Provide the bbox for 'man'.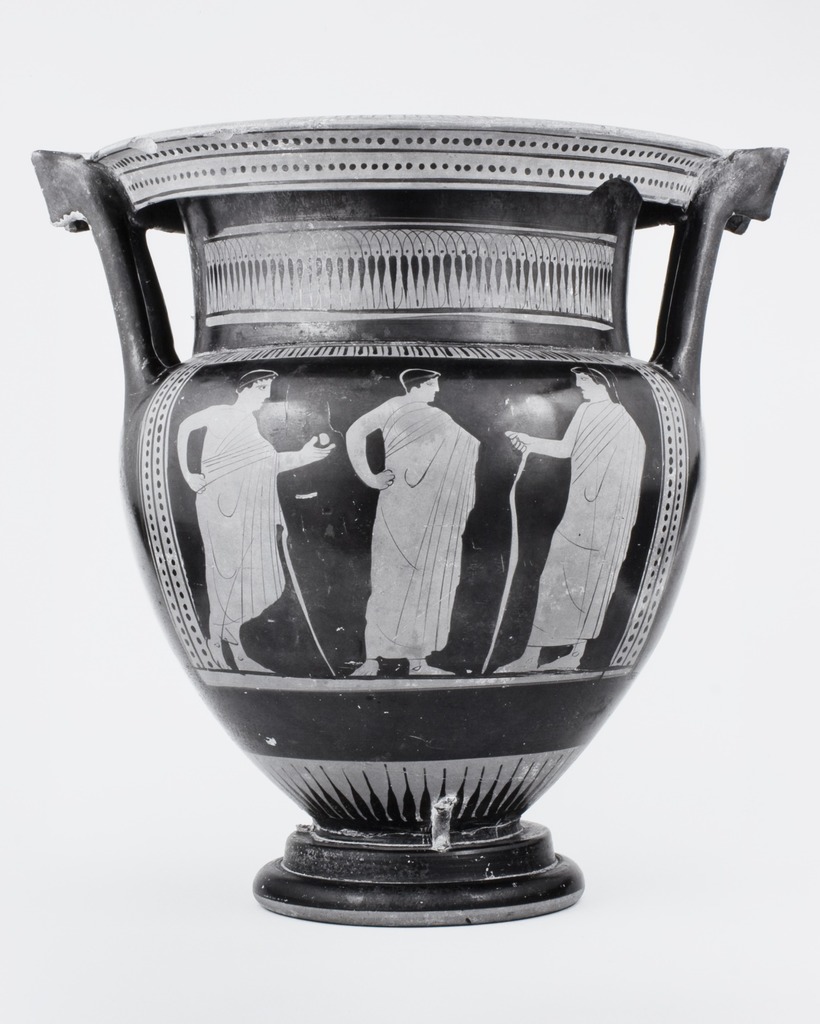
bbox=[163, 359, 324, 660].
